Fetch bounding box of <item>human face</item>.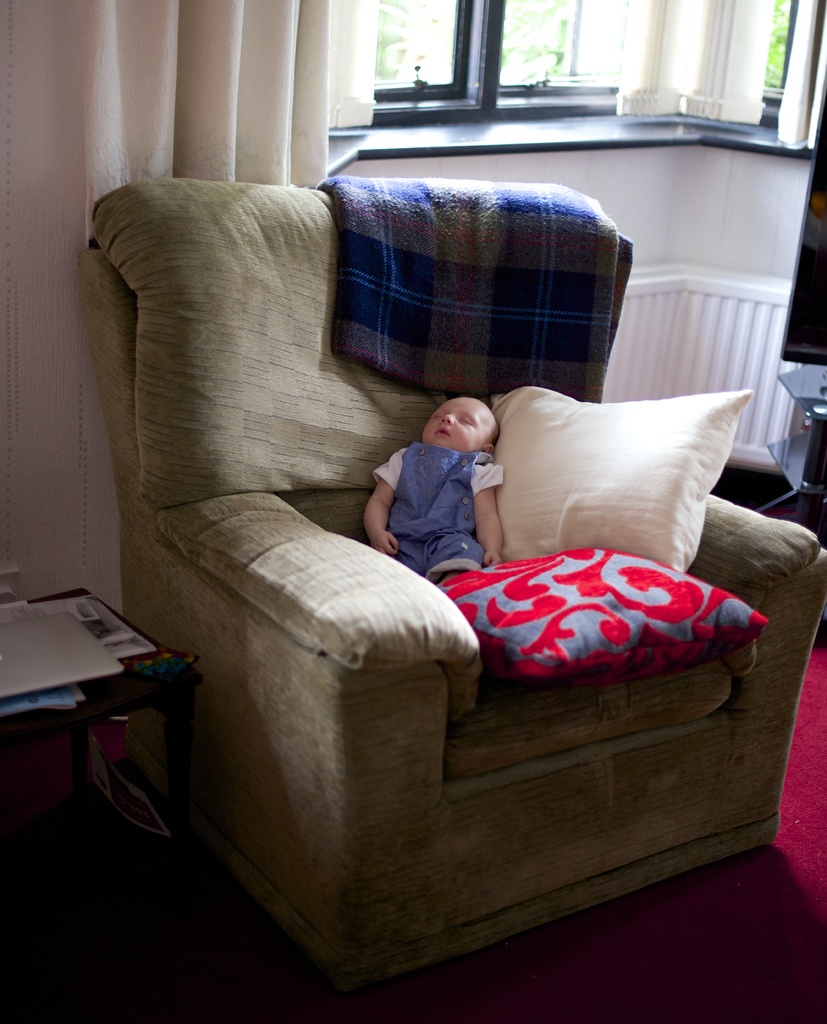
Bbox: left=414, top=400, right=501, bottom=448.
